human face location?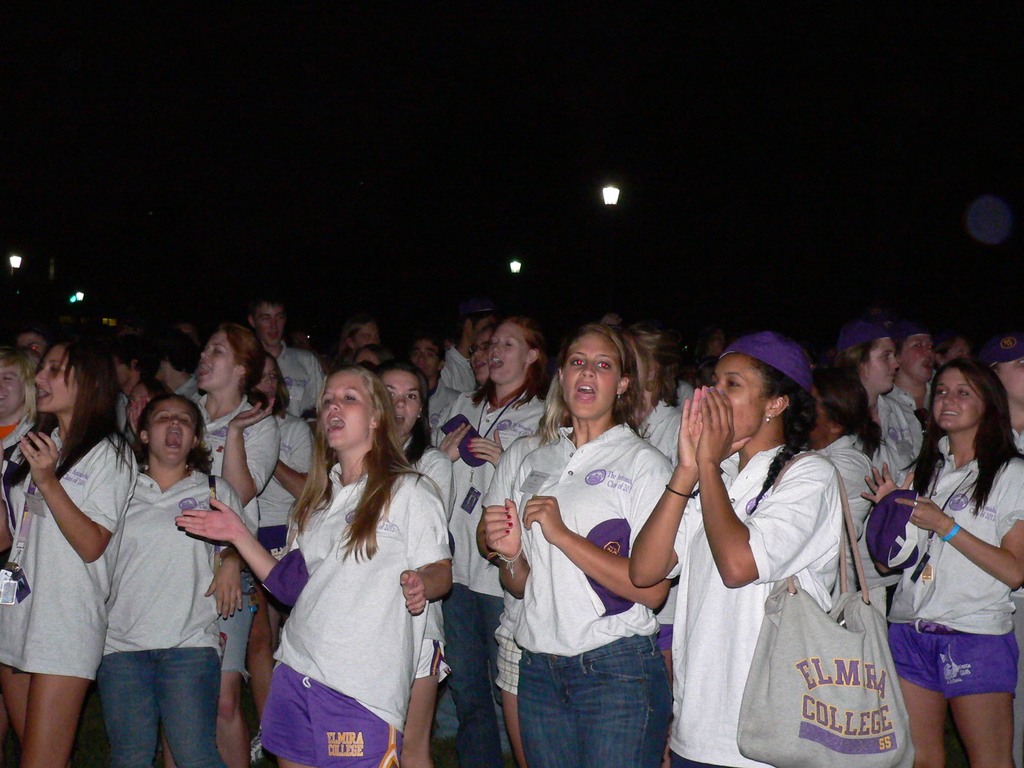
471/333/495/381
